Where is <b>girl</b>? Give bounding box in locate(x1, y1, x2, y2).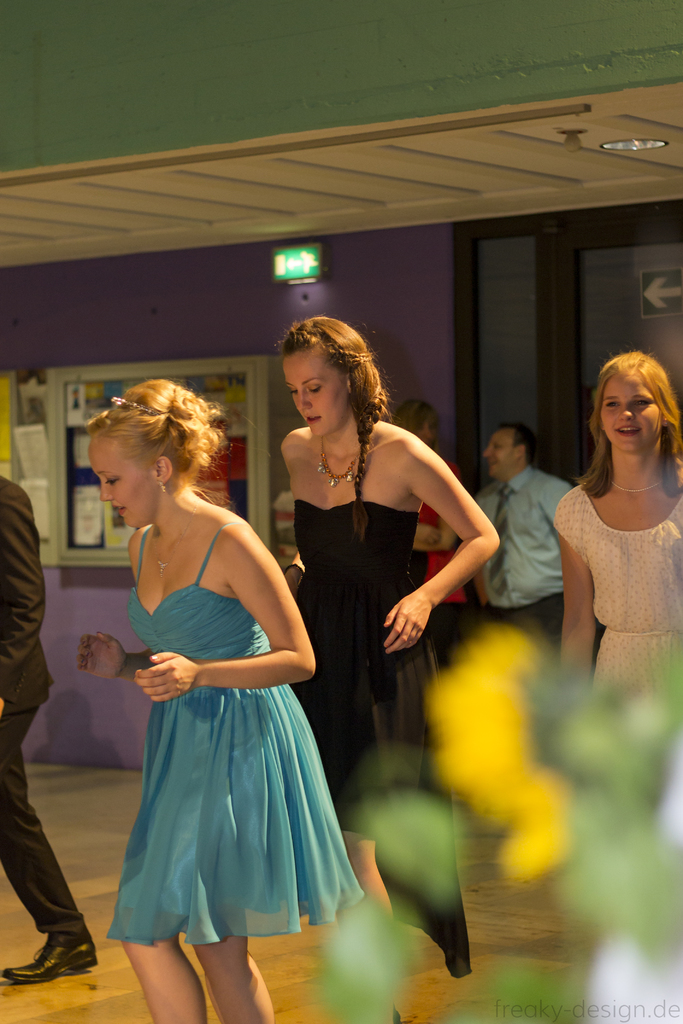
locate(84, 381, 363, 1023).
